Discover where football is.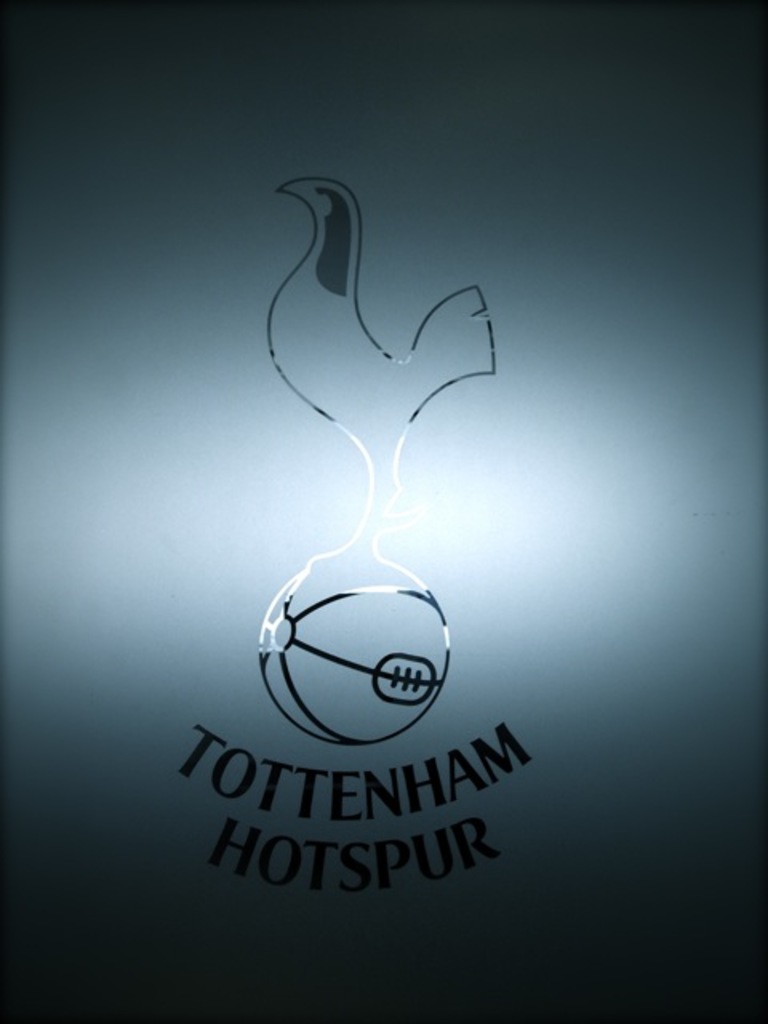
Discovered at BBox(254, 544, 453, 754).
